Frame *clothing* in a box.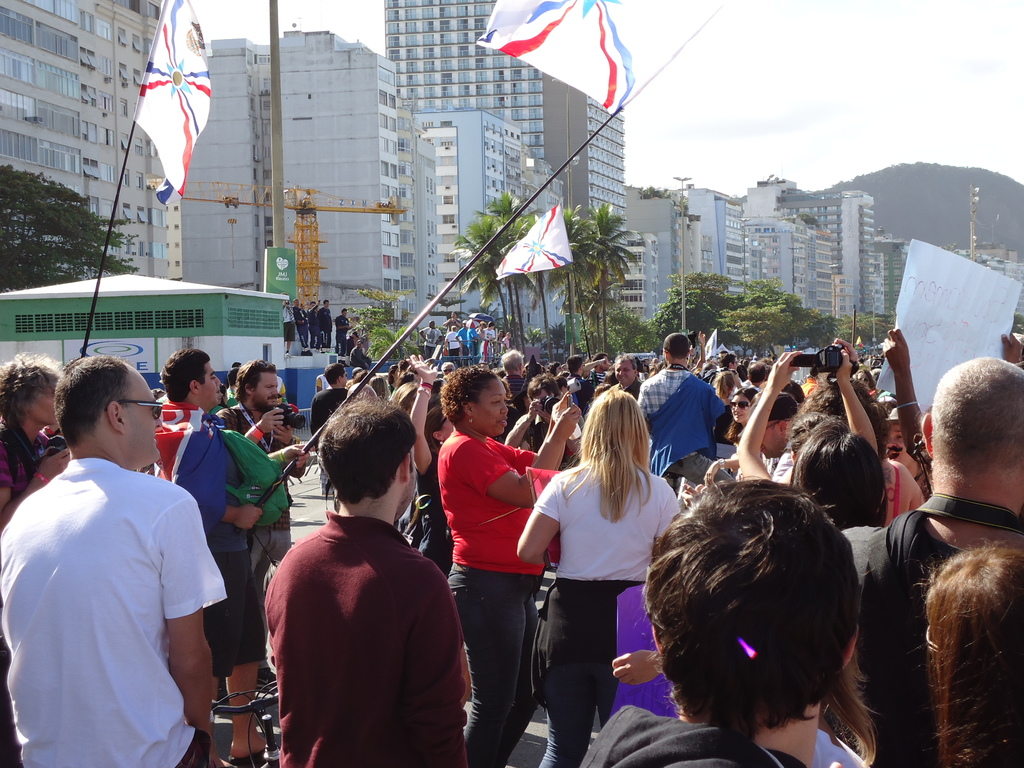
(266, 511, 472, 767).
